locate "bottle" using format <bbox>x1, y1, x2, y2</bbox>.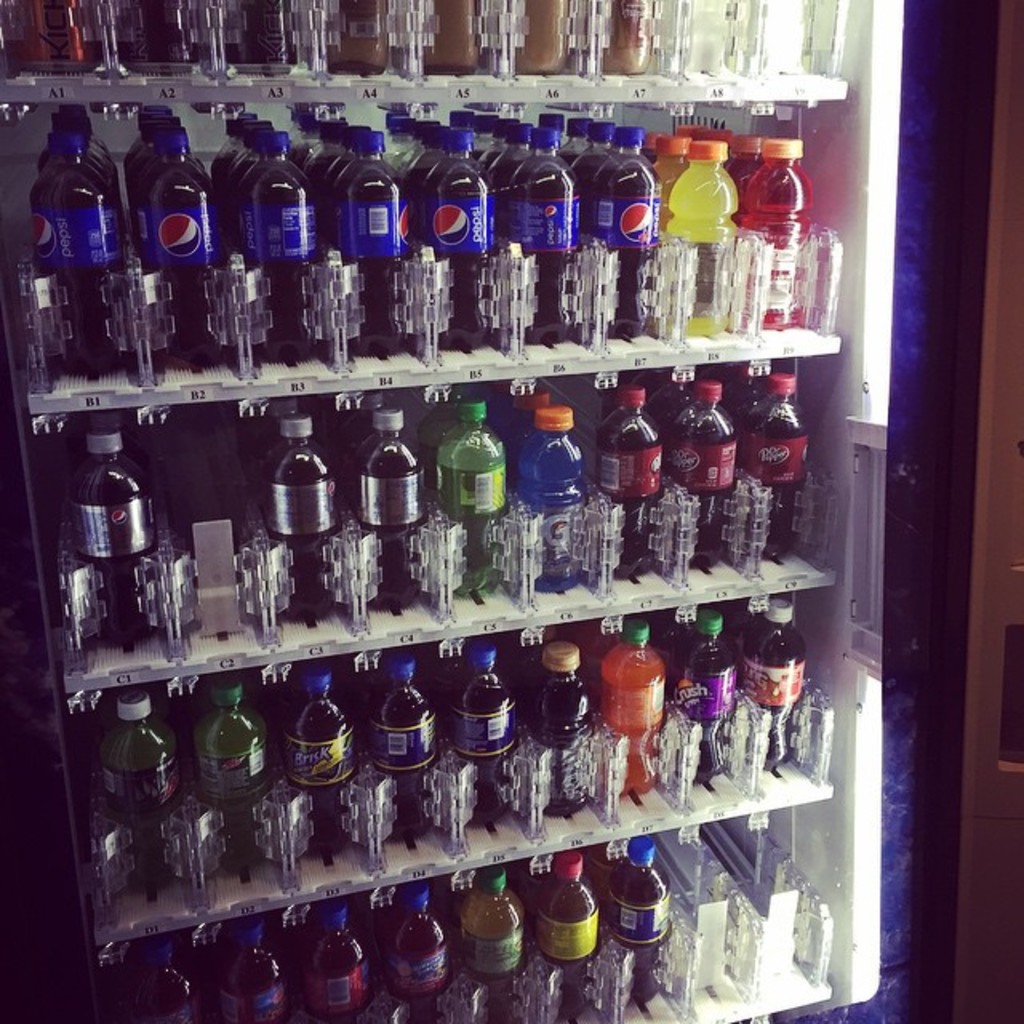
<bbox>123, 118, 227, 373</bbox>.
